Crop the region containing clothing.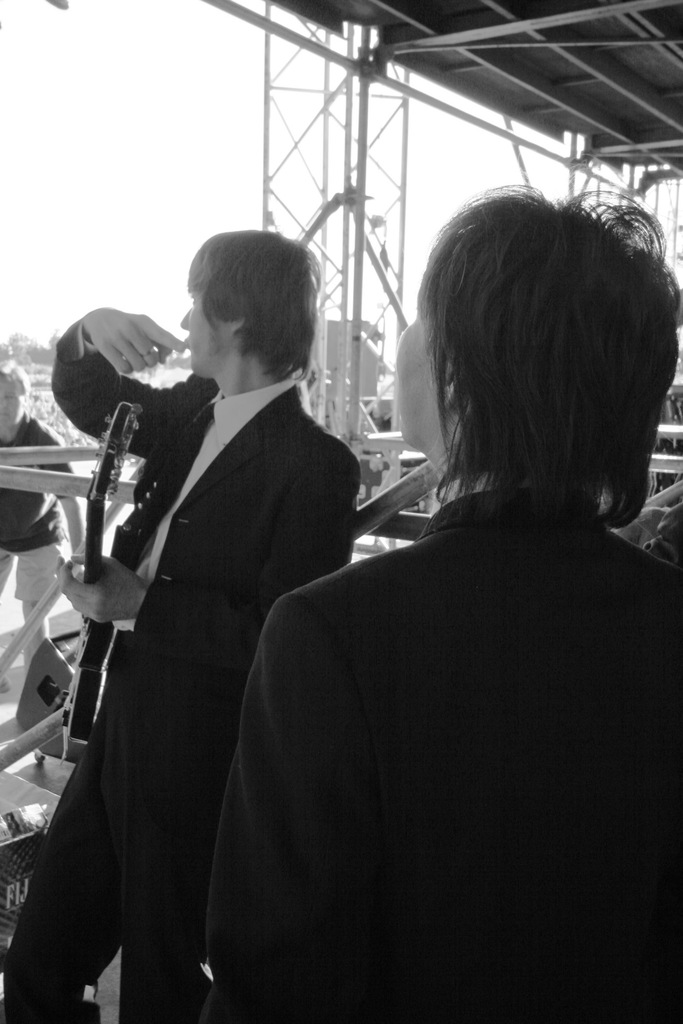
Crop region: 0/409/83/607.
